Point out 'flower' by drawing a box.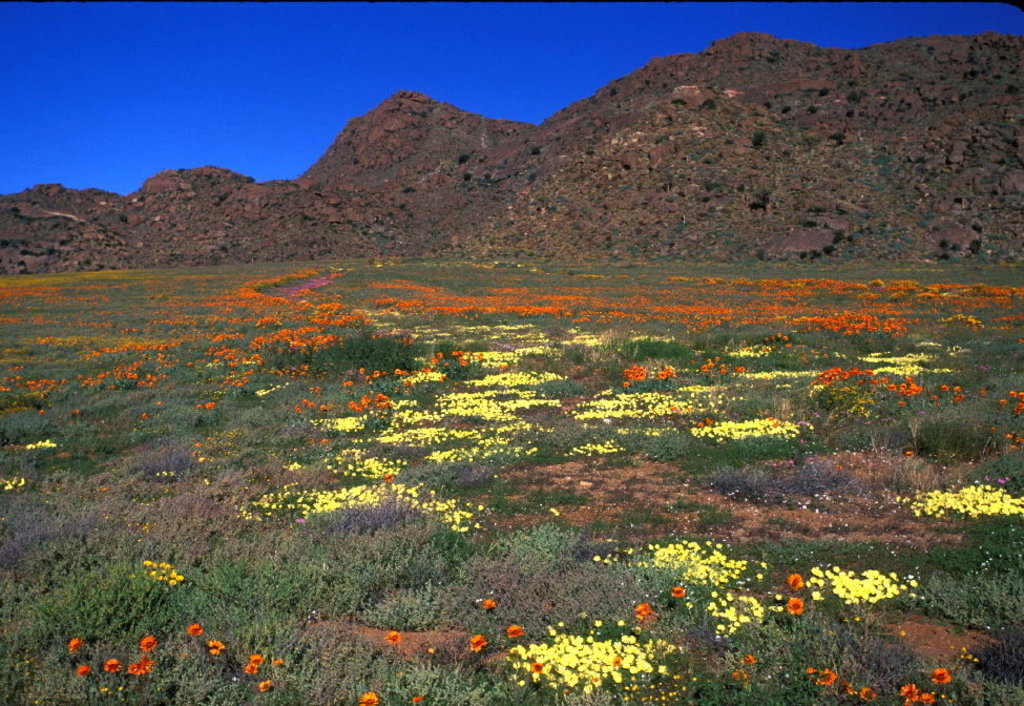
crop(901, 697, 917, 705).
